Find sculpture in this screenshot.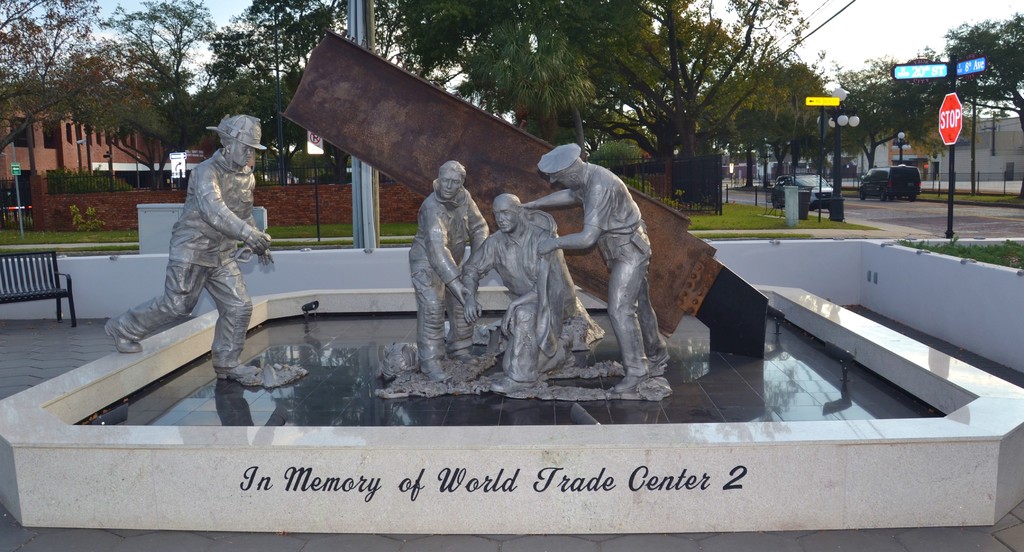
The bounding box for sculpture is region(515, 141, 660, 396).
